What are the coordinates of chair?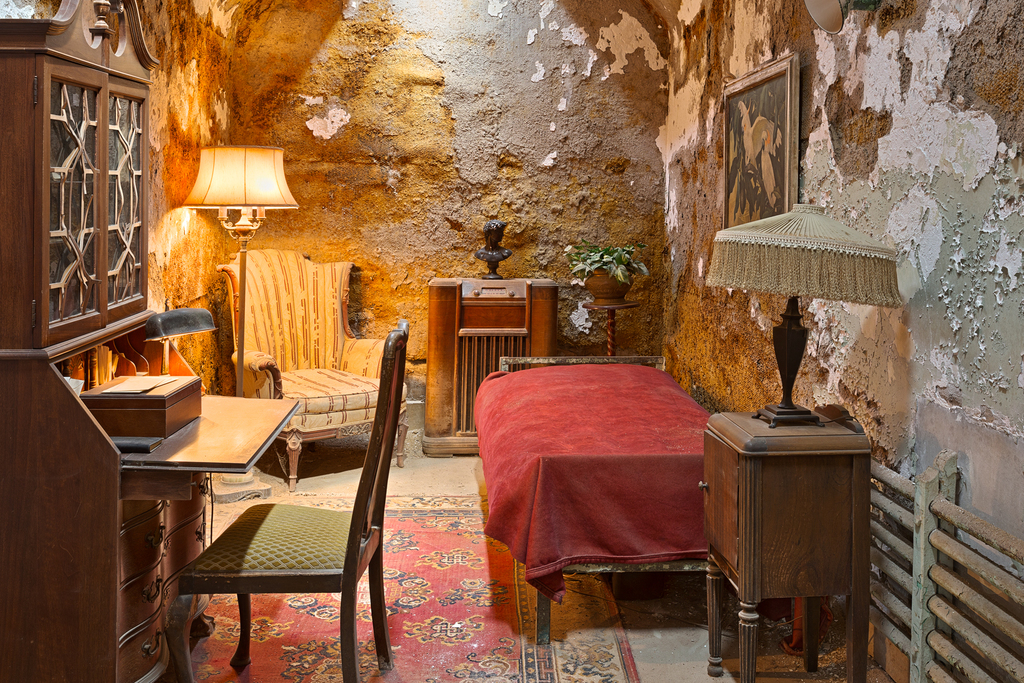
(left=165, top=320, right=414, bottom=681).
